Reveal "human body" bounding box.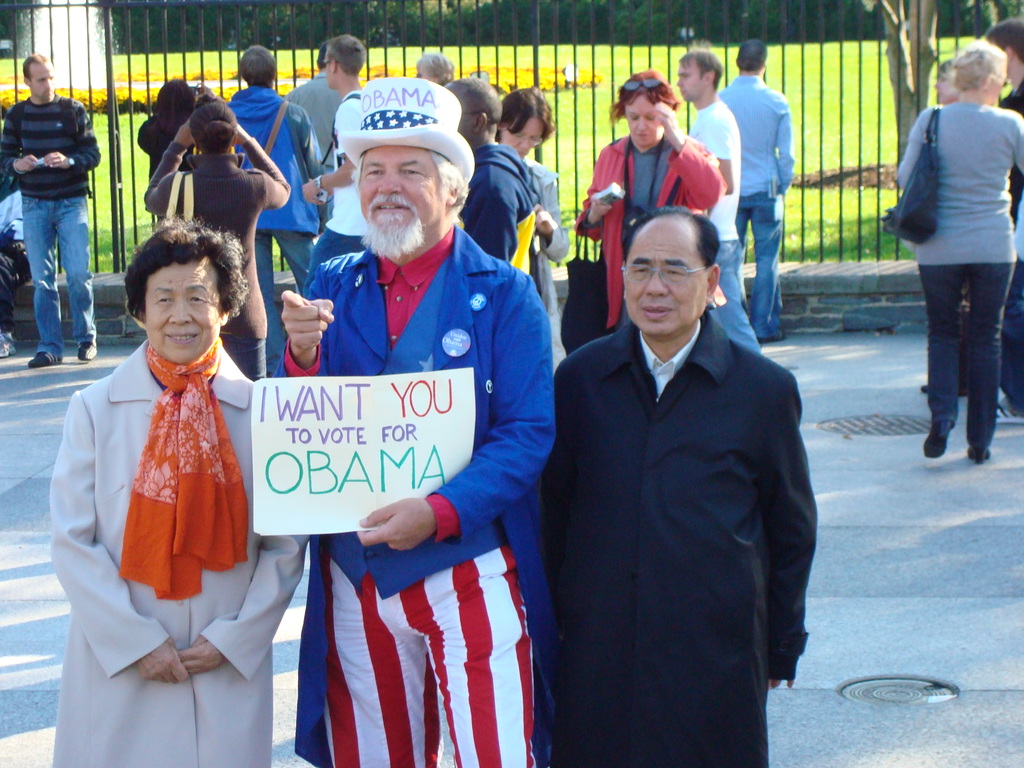
Revealed: (303,33,361,260).
